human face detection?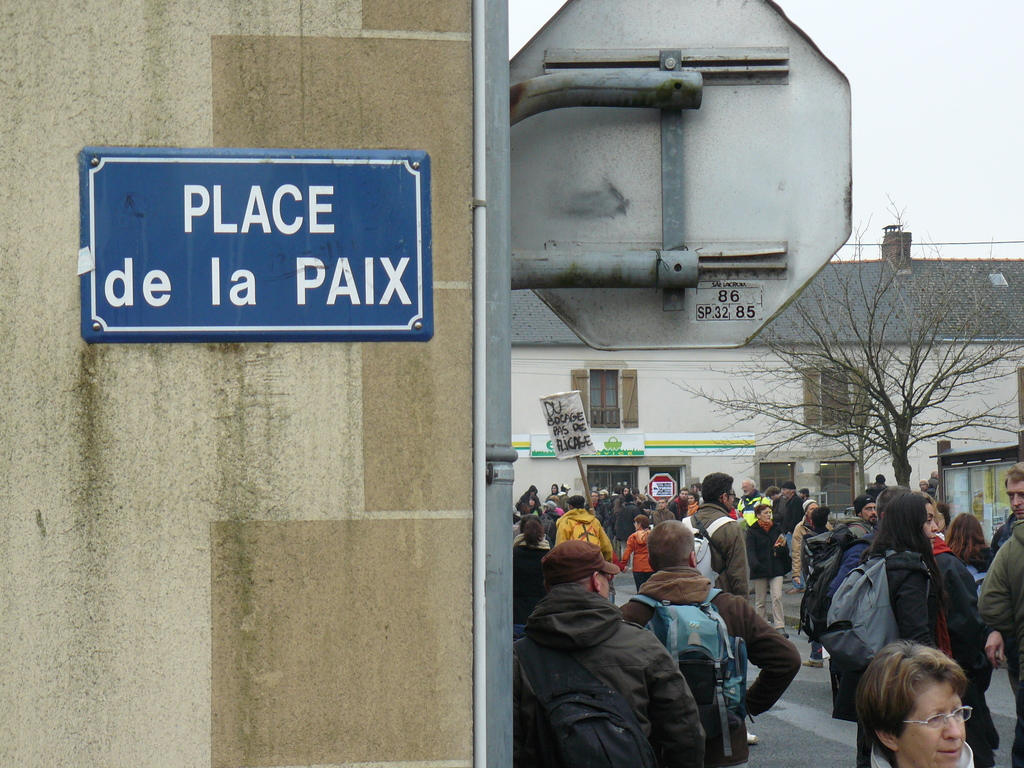
l=900, t=676, r=966, b=767
